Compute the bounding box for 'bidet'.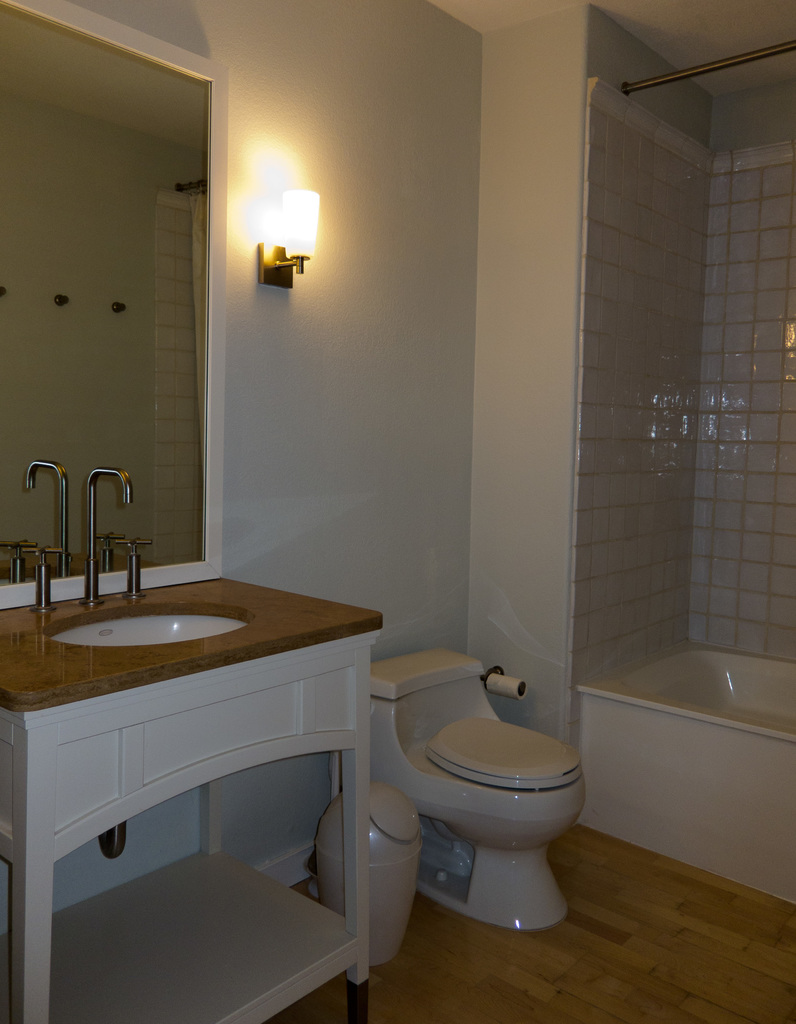
left=380, top=634, right=606, bottom=879.
